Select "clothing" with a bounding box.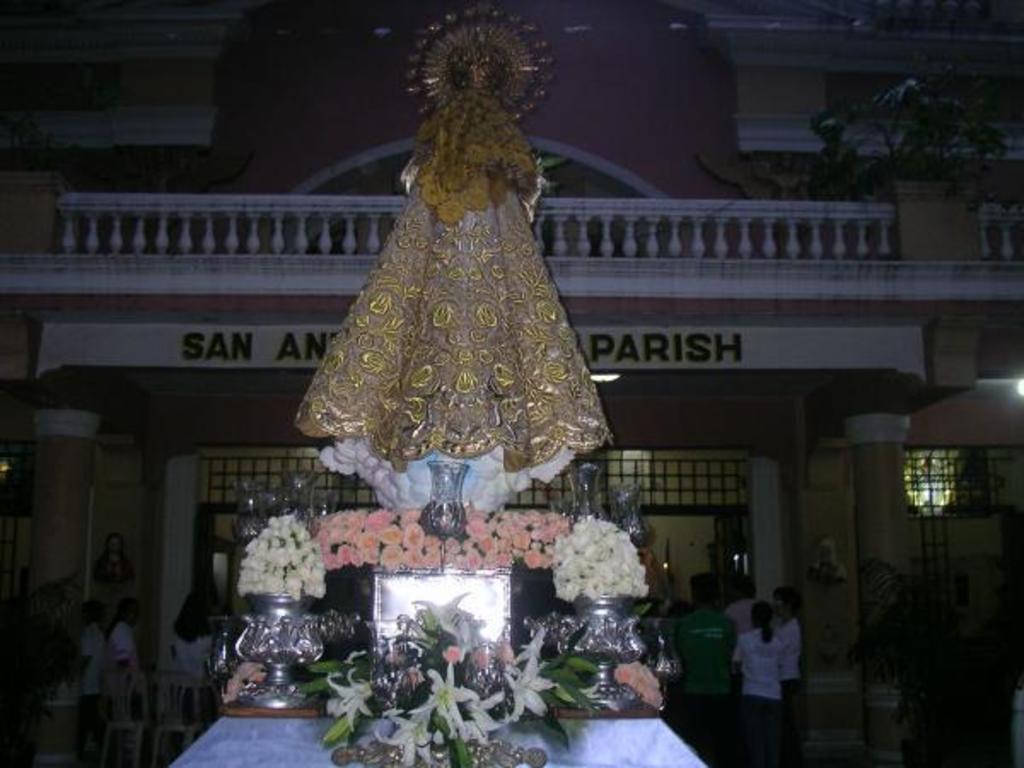
{"left": 79, "top": 626, "right": 109, "bottom": 722}.
